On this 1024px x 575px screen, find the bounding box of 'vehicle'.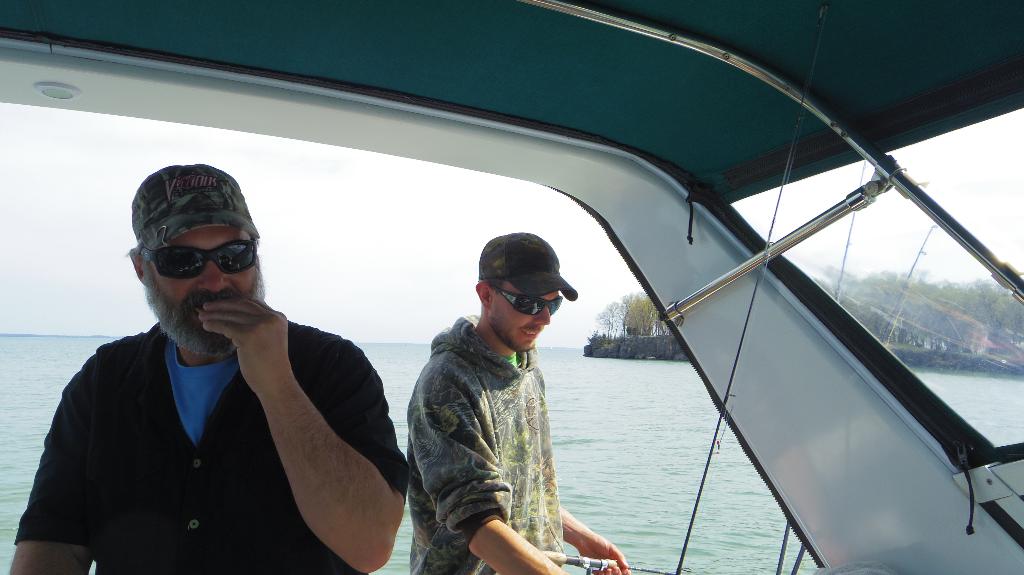
Bounding box: <region>0, 0, 1023, 574</region>.
